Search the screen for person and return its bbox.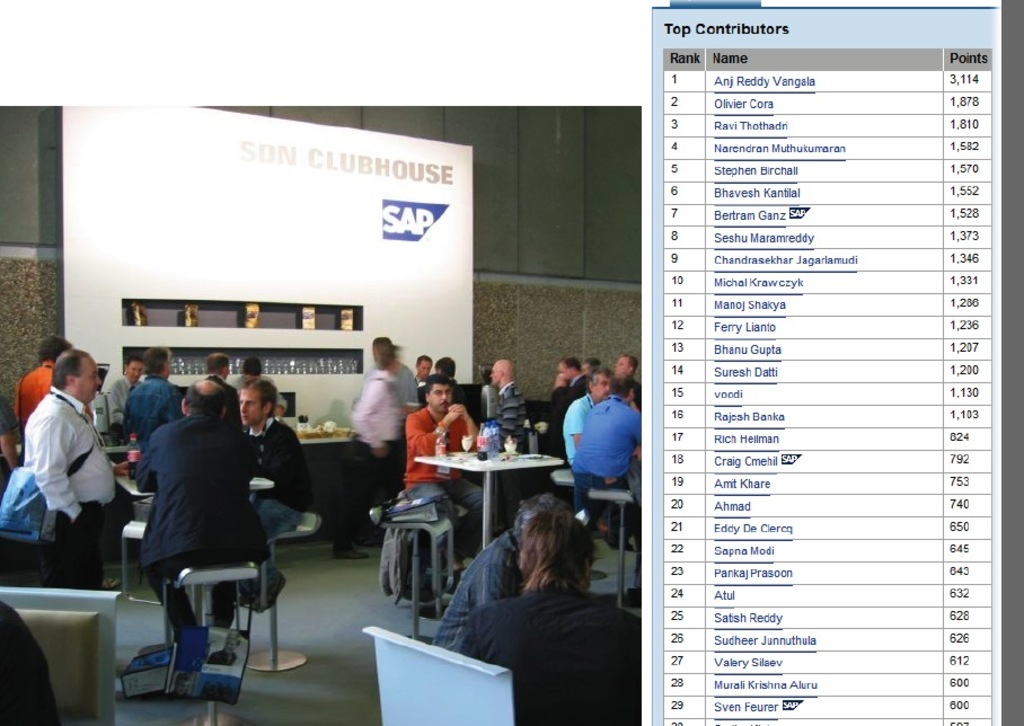
Found: [left=434, top=357, right=459, bottom=395].
